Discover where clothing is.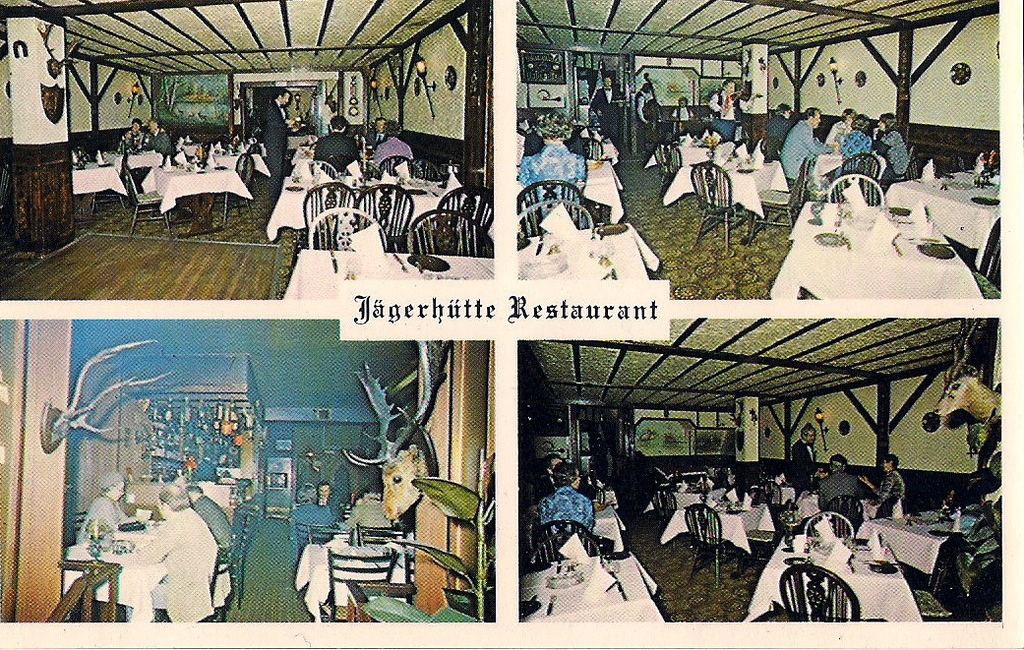
Discovered at [left=361, top=133, right=386, bottom=147].
